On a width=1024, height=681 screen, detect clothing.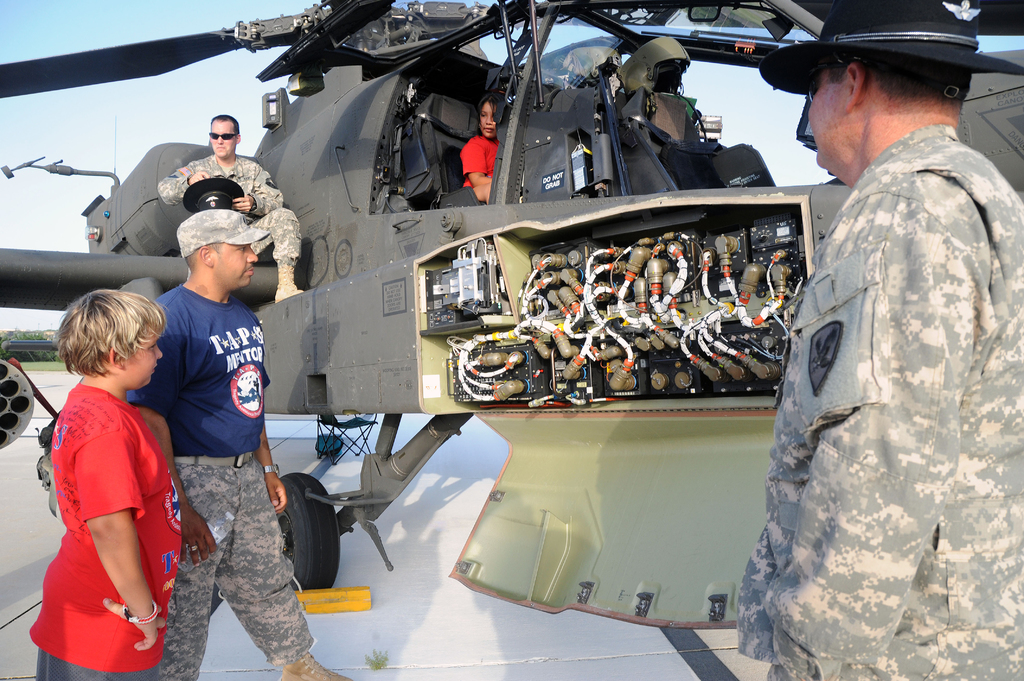
<region>461, 129, 501, 188</region>.
